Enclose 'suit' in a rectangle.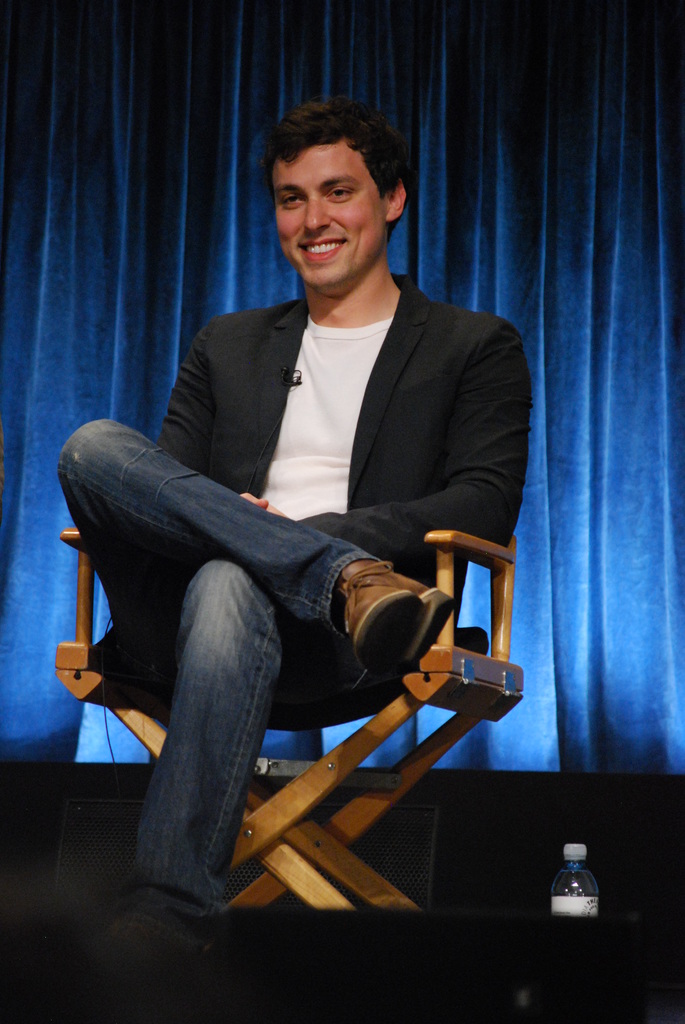
64/269/530/904.
